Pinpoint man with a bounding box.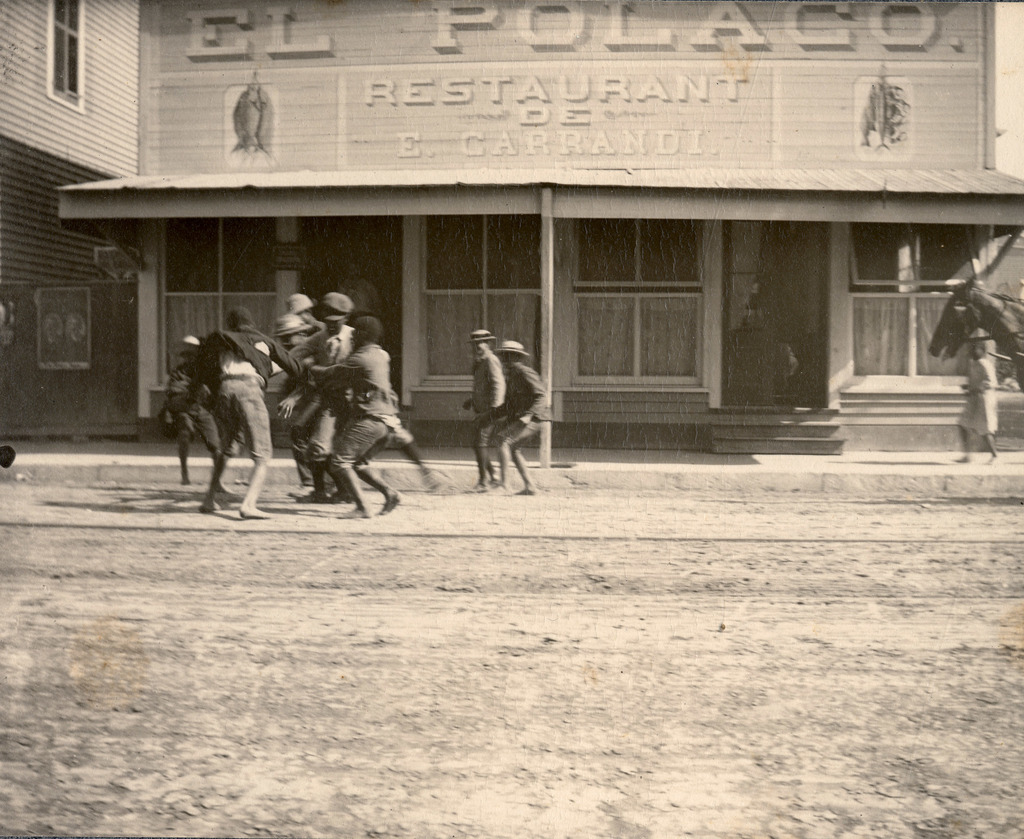
[304, 309, 406, 520].
